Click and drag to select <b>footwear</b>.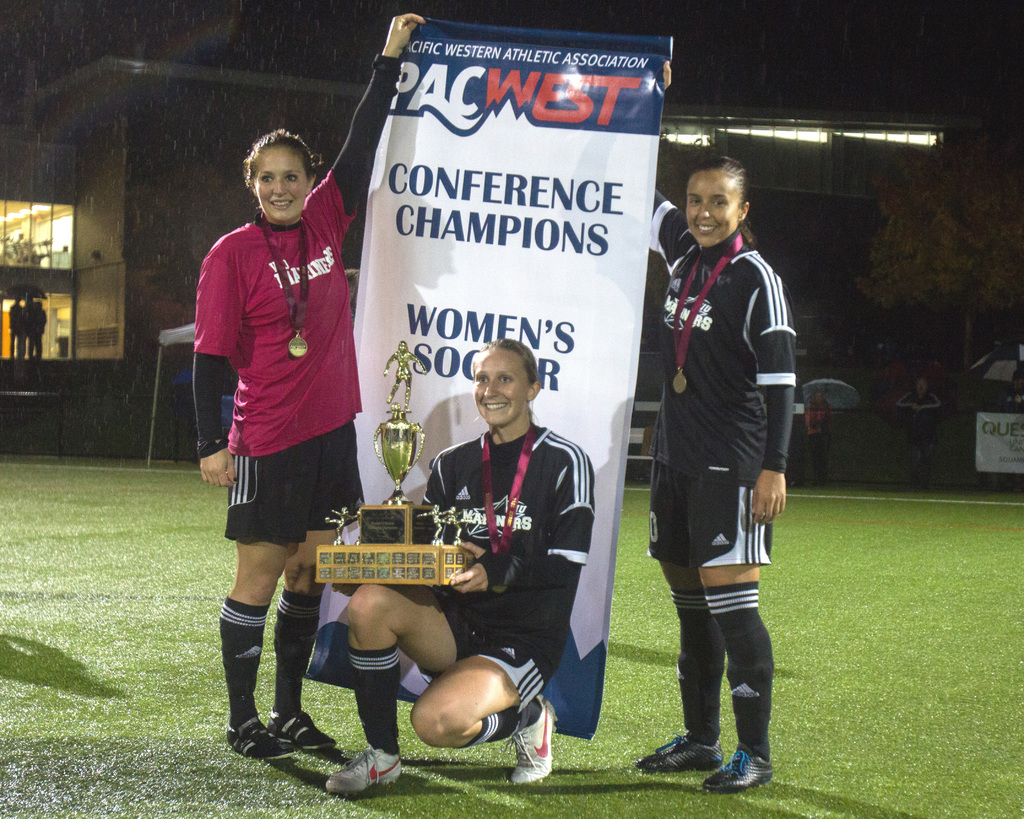
Selection: (x1=627, y1=731, x2=723, y2=769).
